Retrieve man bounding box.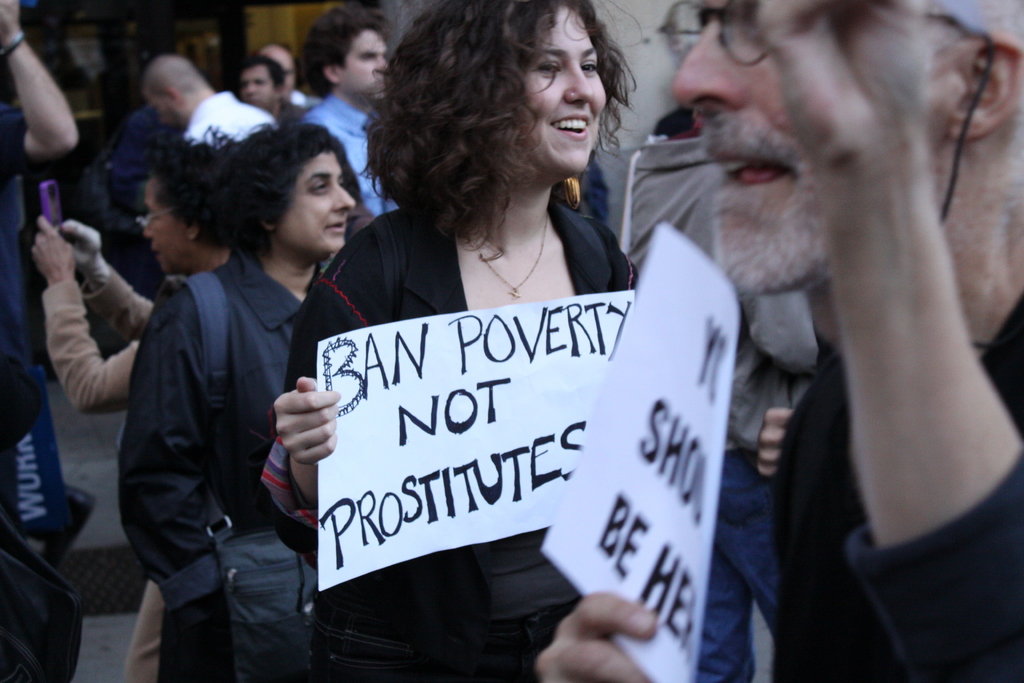
Bounding box: {"left": 118, "top": 119, "right": 365, "bottom": 682}.
